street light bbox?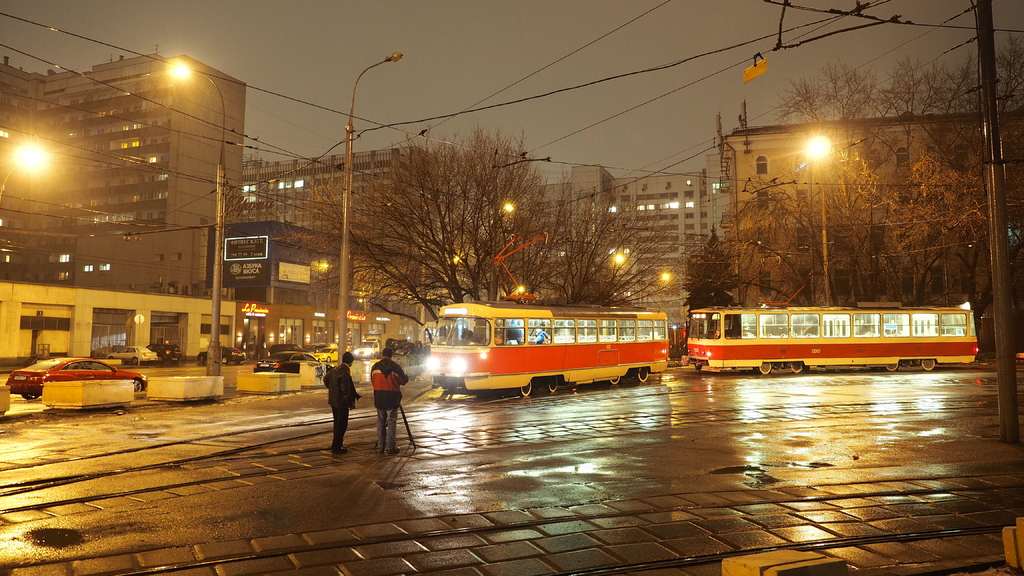
<region>0, 137, 52, 204</region>
